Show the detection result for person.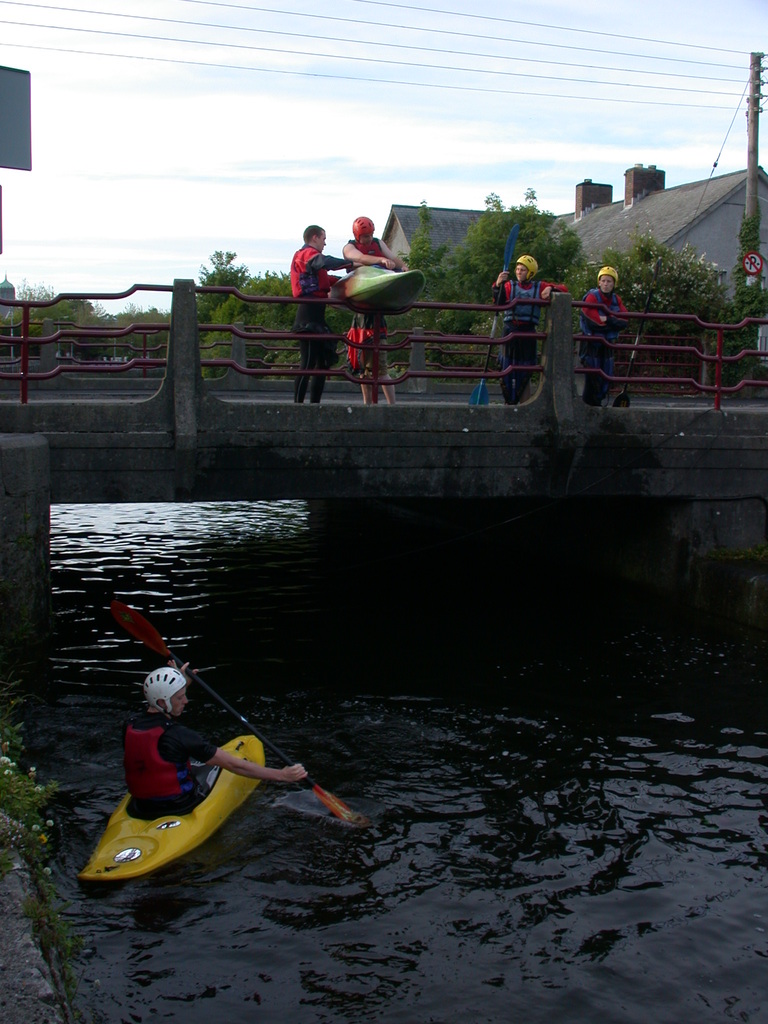
{"x1": 581, "y1": 266, "x2": 630, "y2": 406}.
